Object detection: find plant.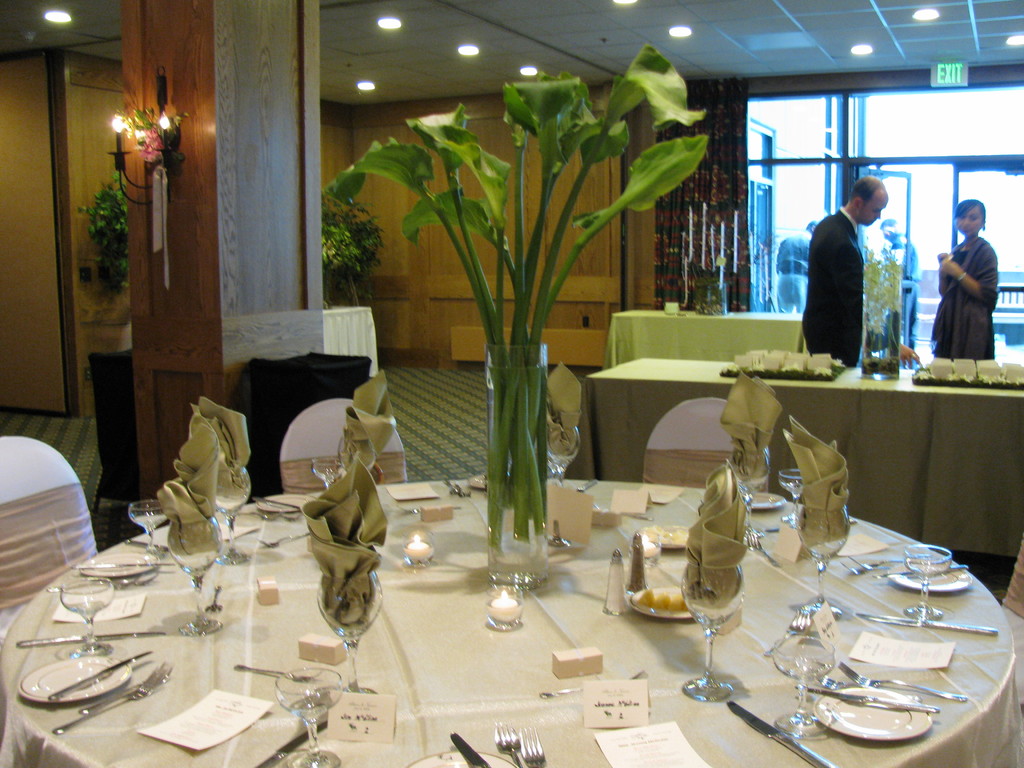
detection(84, 172, 133, 279).
